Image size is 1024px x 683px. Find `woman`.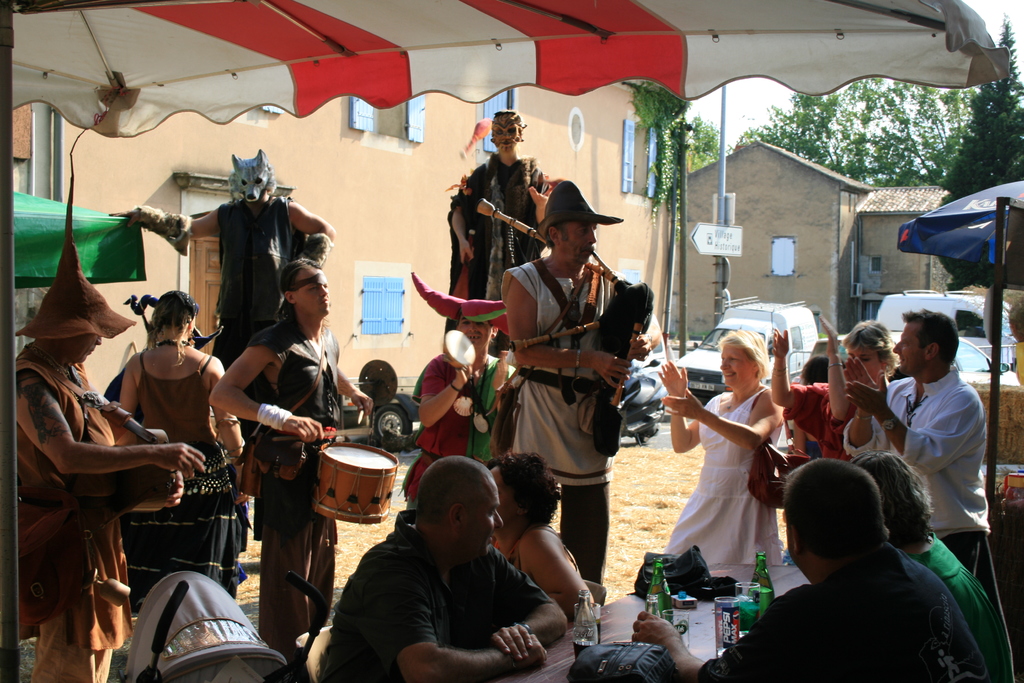
[left=656, top=325, right=787, bottom=572].
